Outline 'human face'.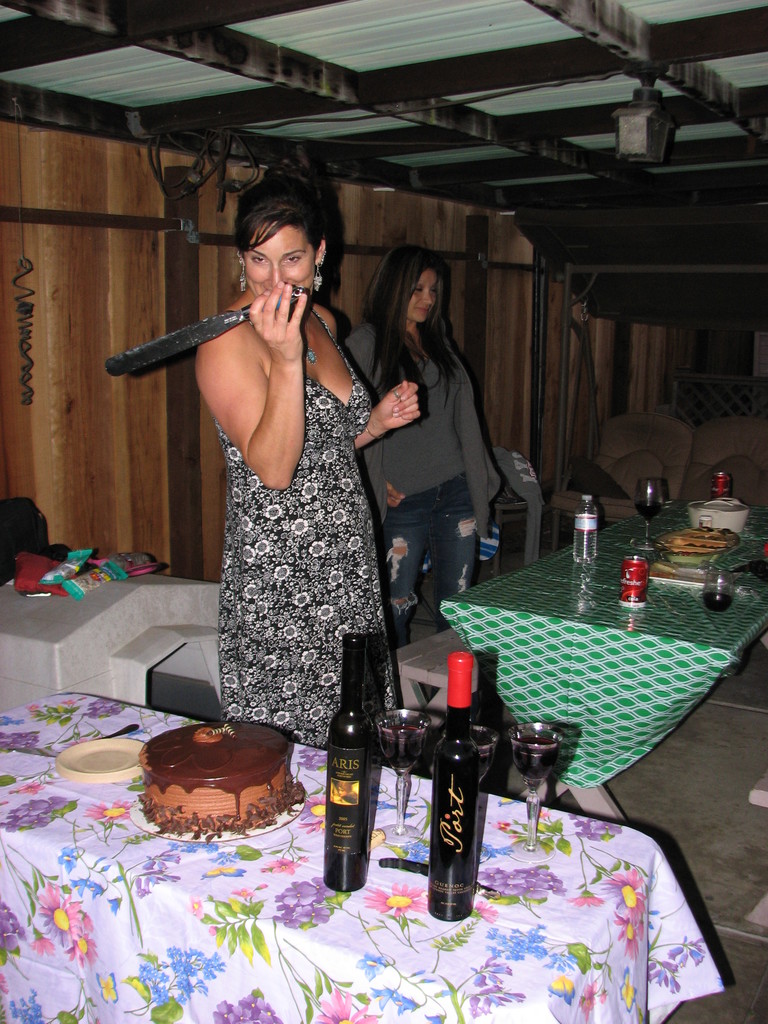
Outline: bbox(407, 270, 436, 324).
